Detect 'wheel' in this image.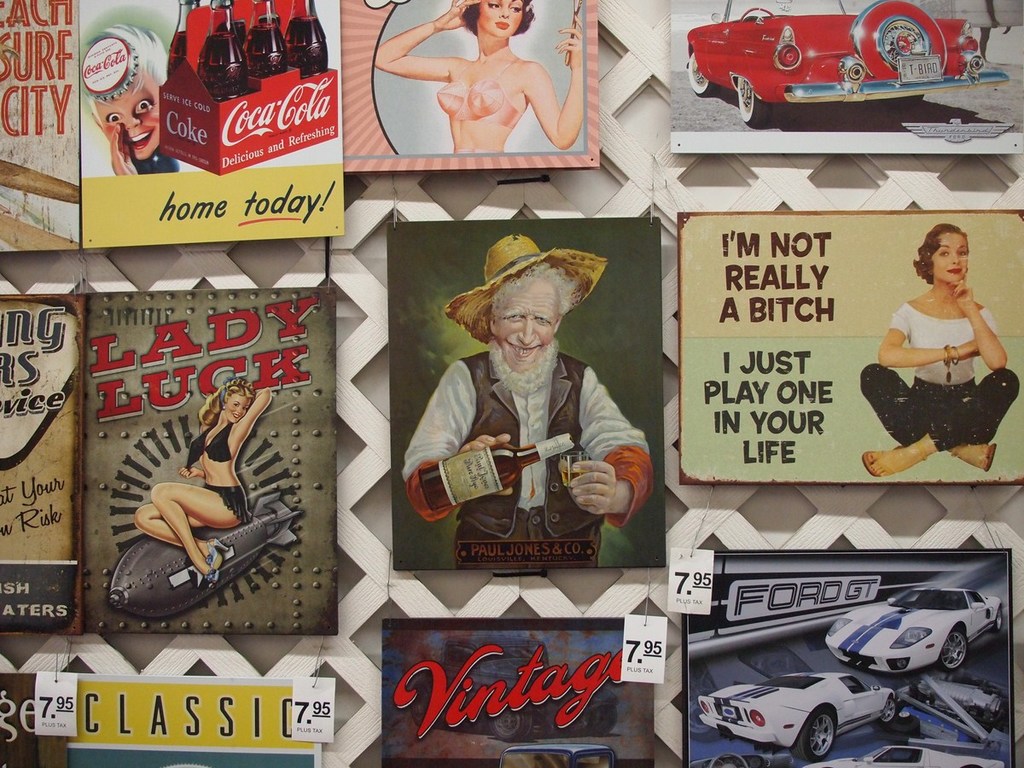
Detection: x1=881 y1=701 x2=895 y2=735.
